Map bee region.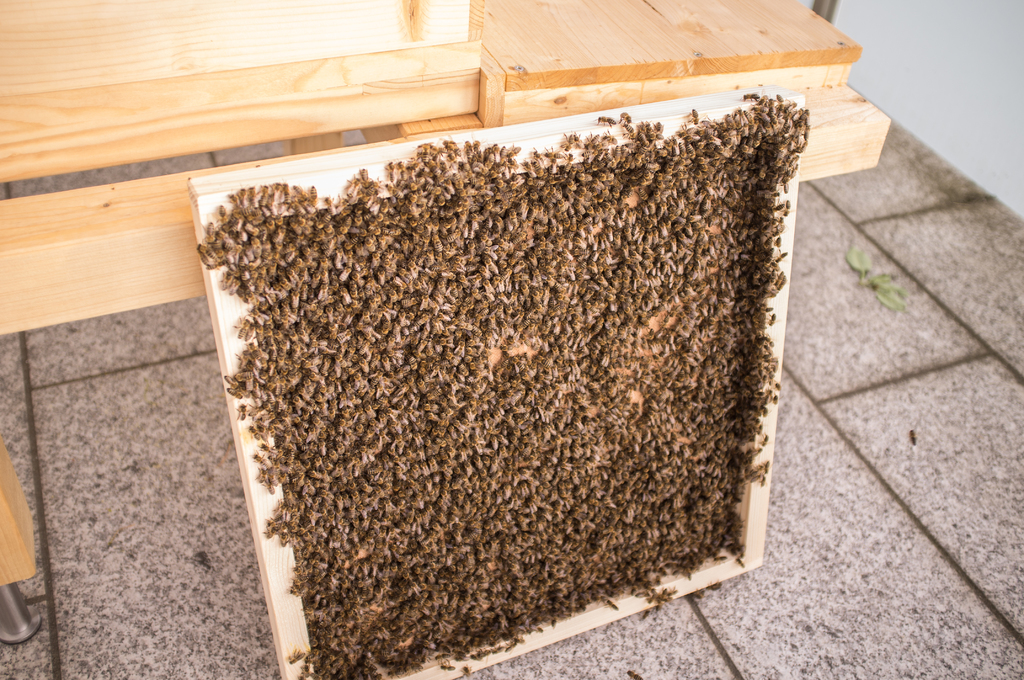
Mapped to <box>357,164,369,185</box>.
